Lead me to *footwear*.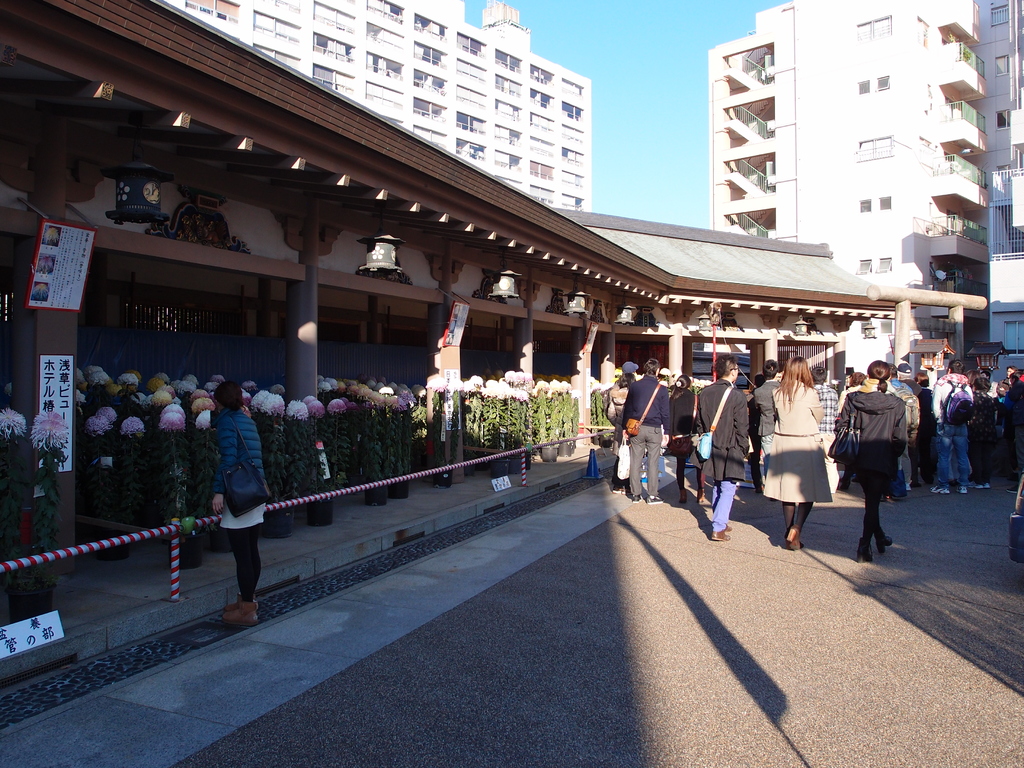
Lead to 876,534,894,555.
